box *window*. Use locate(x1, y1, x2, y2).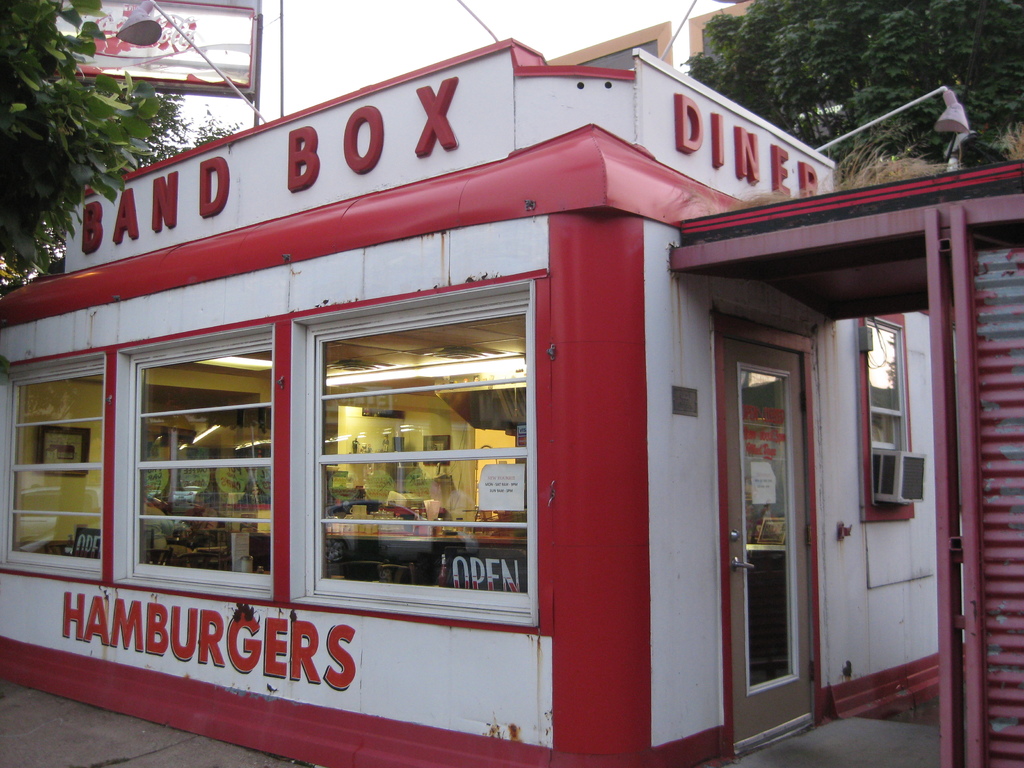
locate(702, 19, 740, 58).
